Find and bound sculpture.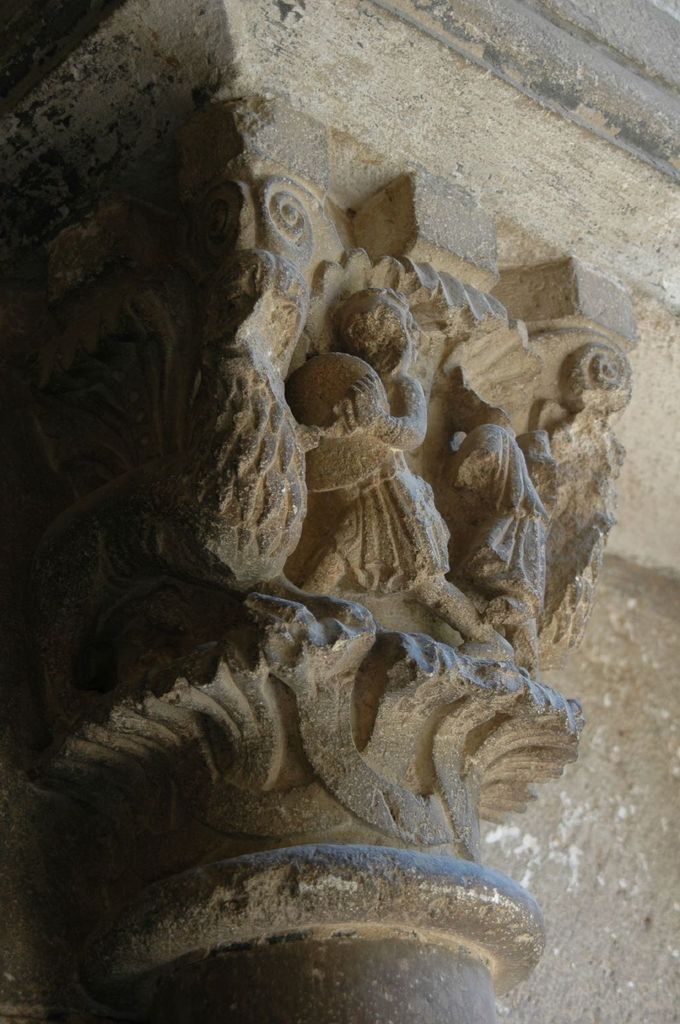
Bound: 447, 421, 571, 676.
